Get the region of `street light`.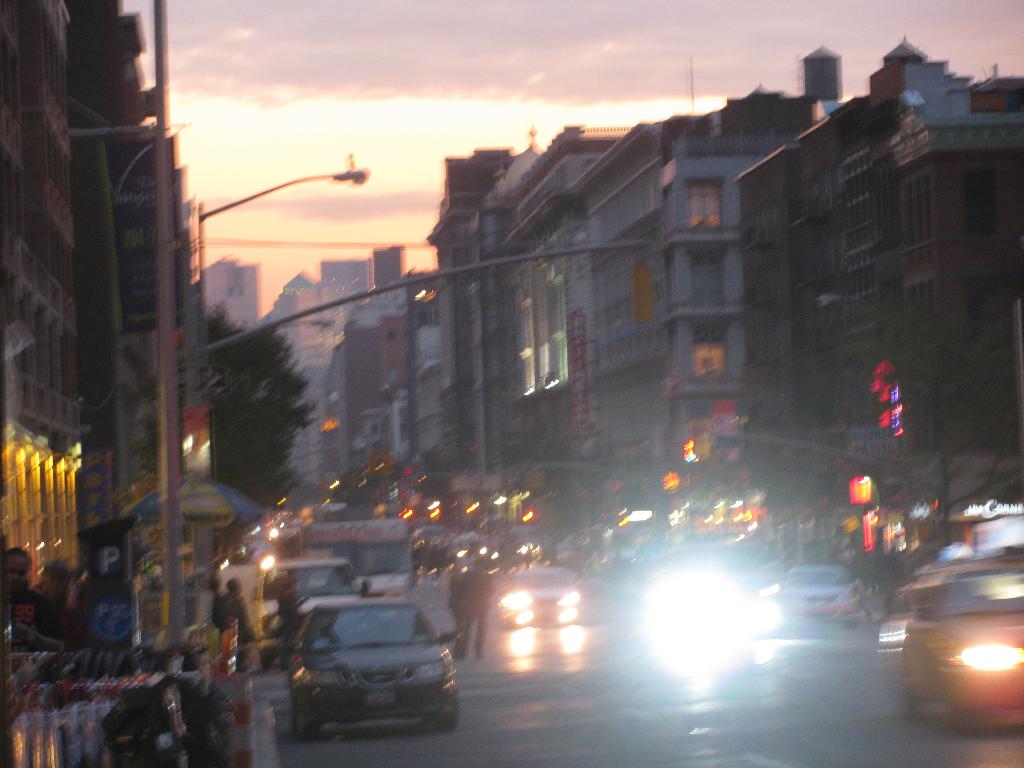
<region>182, 161, 367, 402</region>.
